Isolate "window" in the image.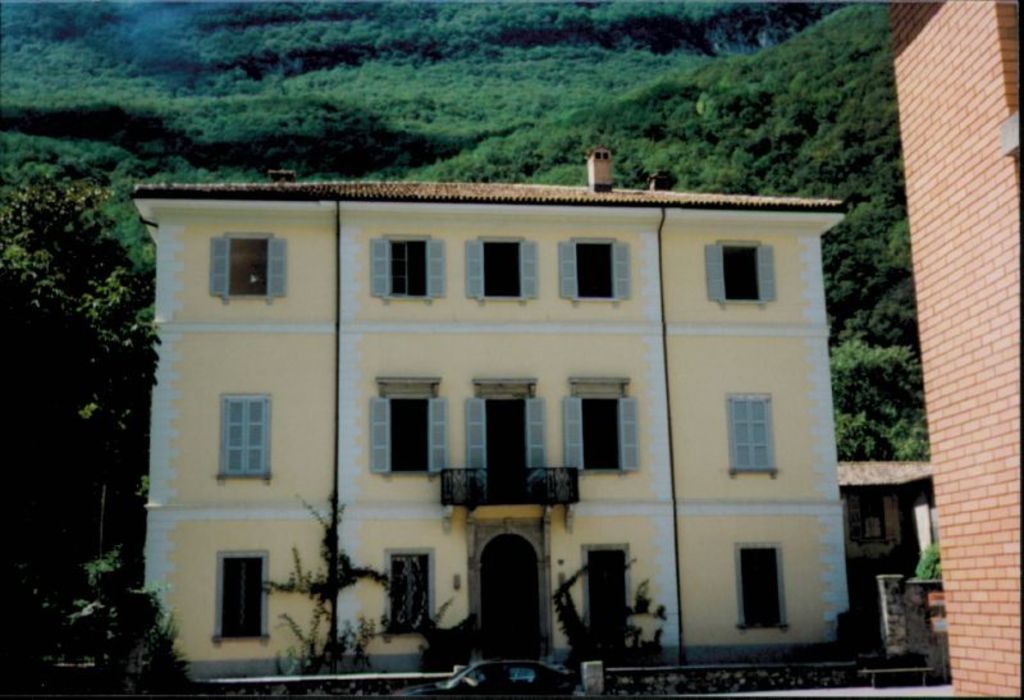
Isolated region: [left=387, top=559, right=425, bottom=633].
